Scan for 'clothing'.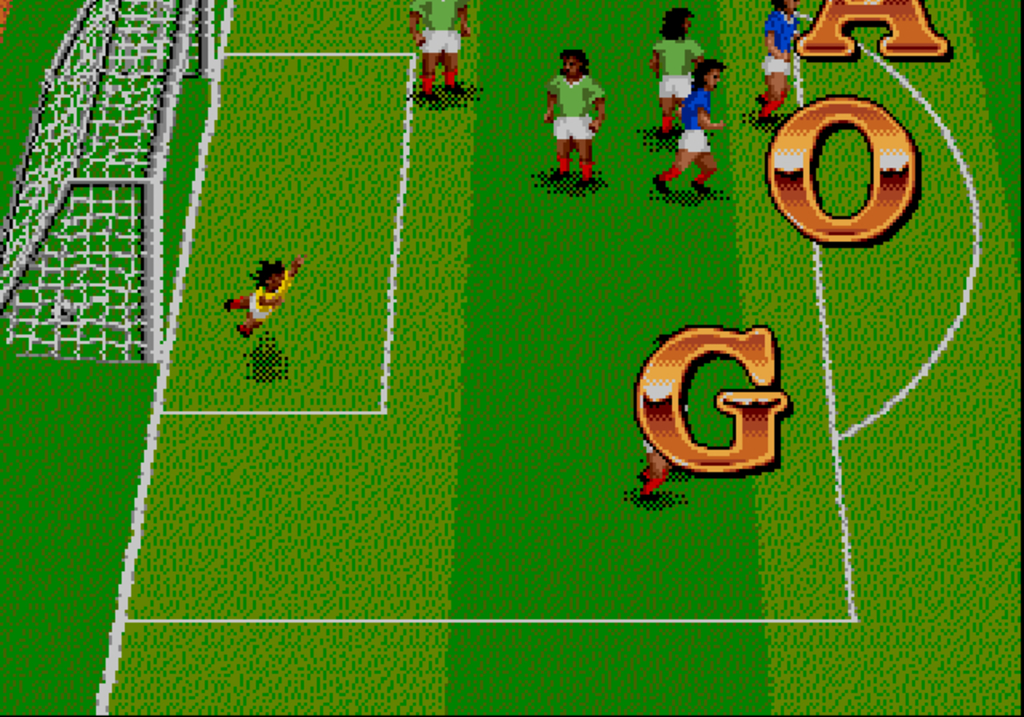
Scan result: [x1=648, y1=32, x2=704, y2=138].
